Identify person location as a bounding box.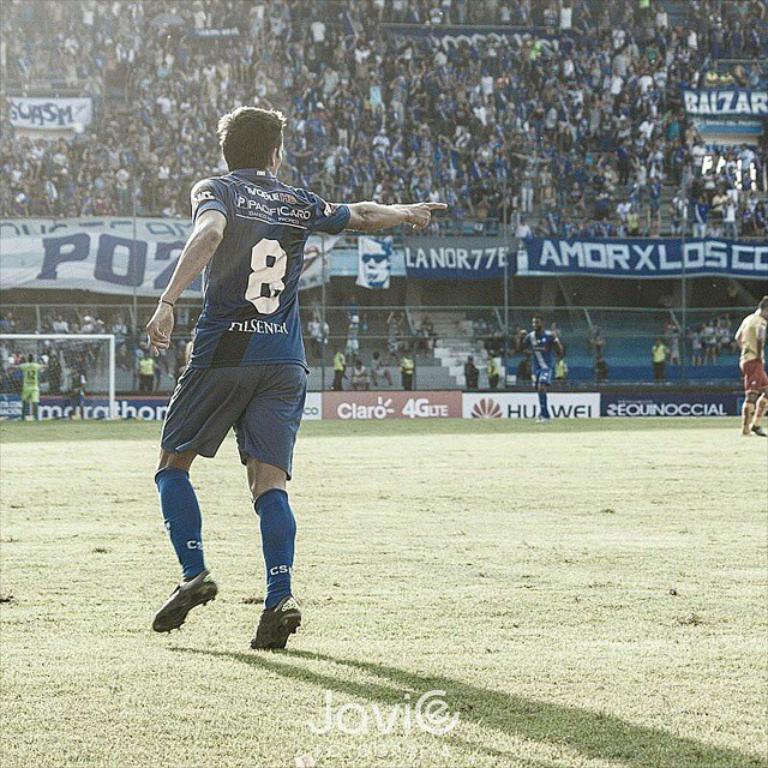
bbox(464, 355, 479, 388).
